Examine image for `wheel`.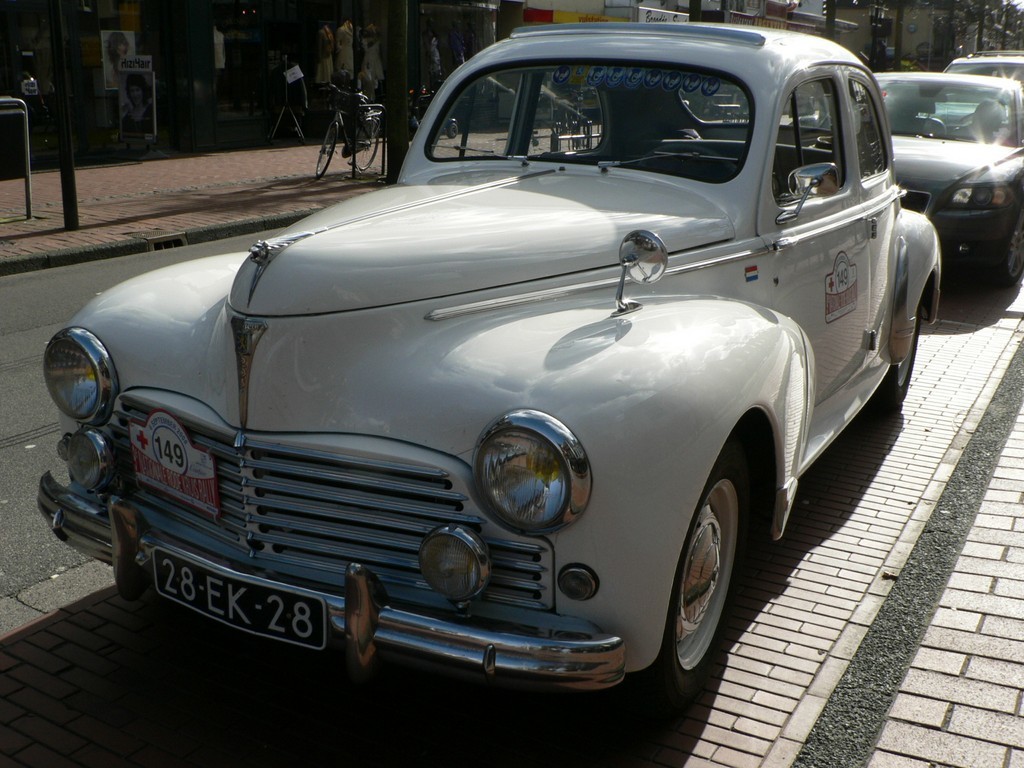
Examination result: rect(590, 424, 758, 701).
